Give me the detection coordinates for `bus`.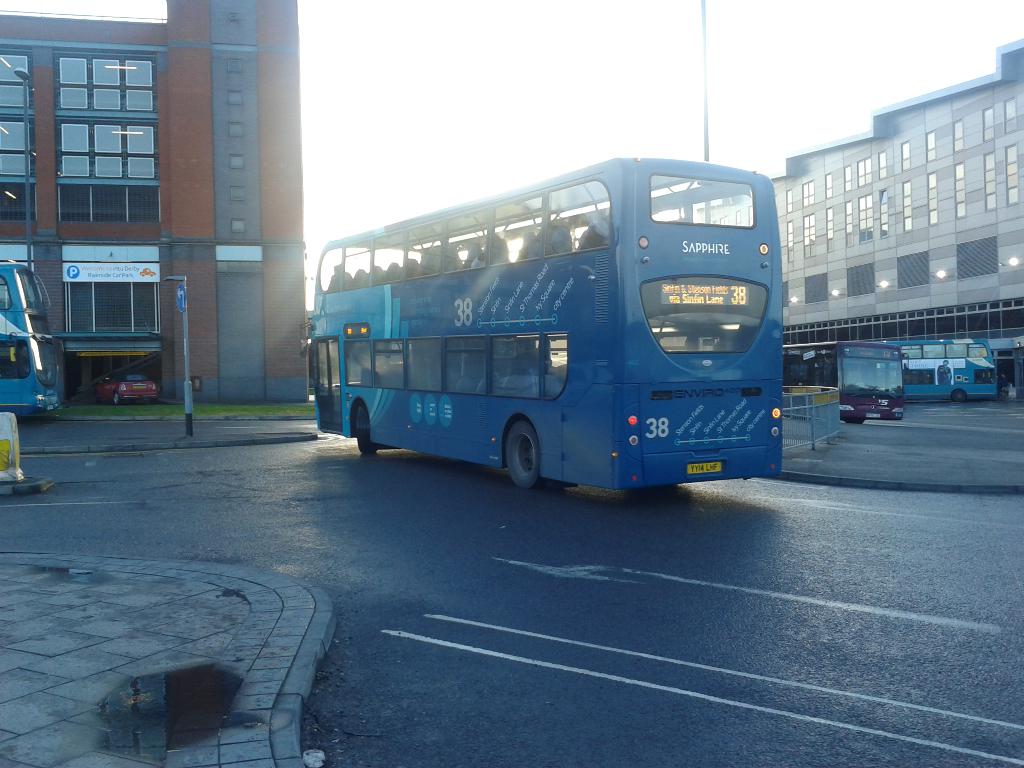
781 336 902 424.
